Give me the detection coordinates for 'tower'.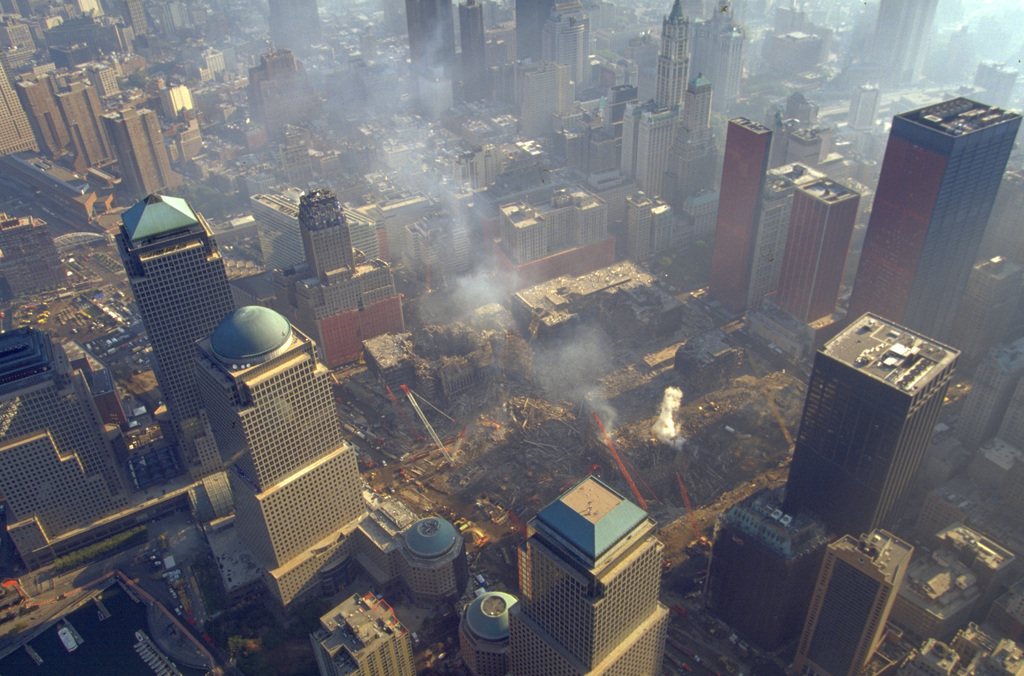
711/494/783/645.
